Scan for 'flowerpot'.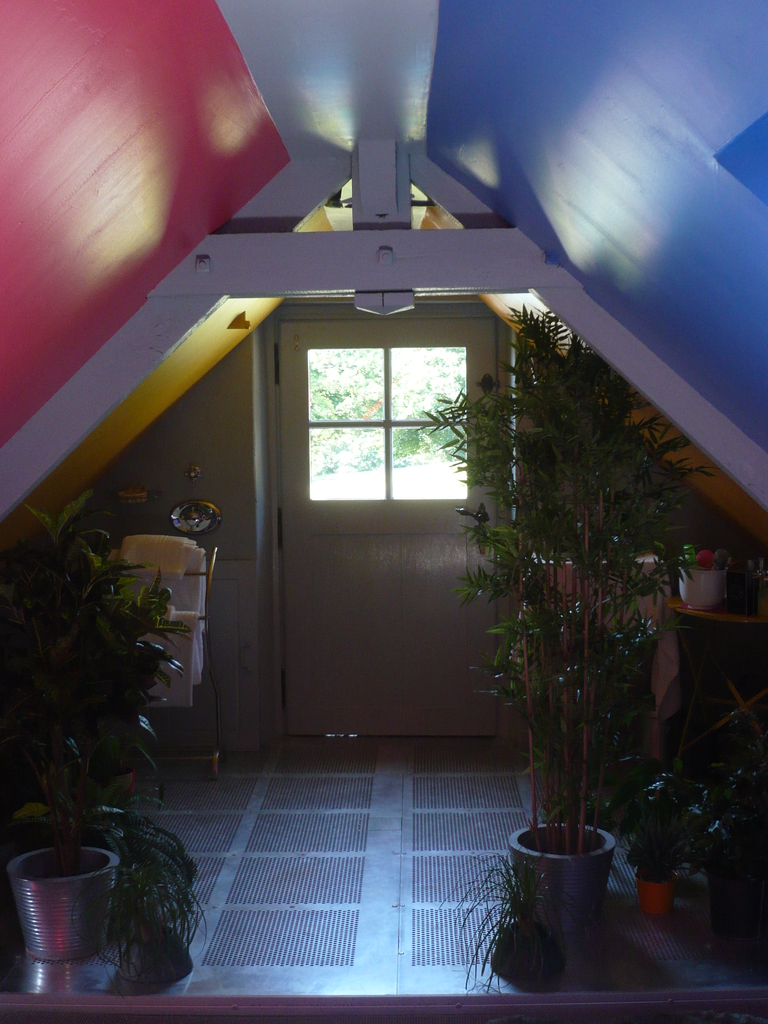
Scan result: [675,554,739,617].
